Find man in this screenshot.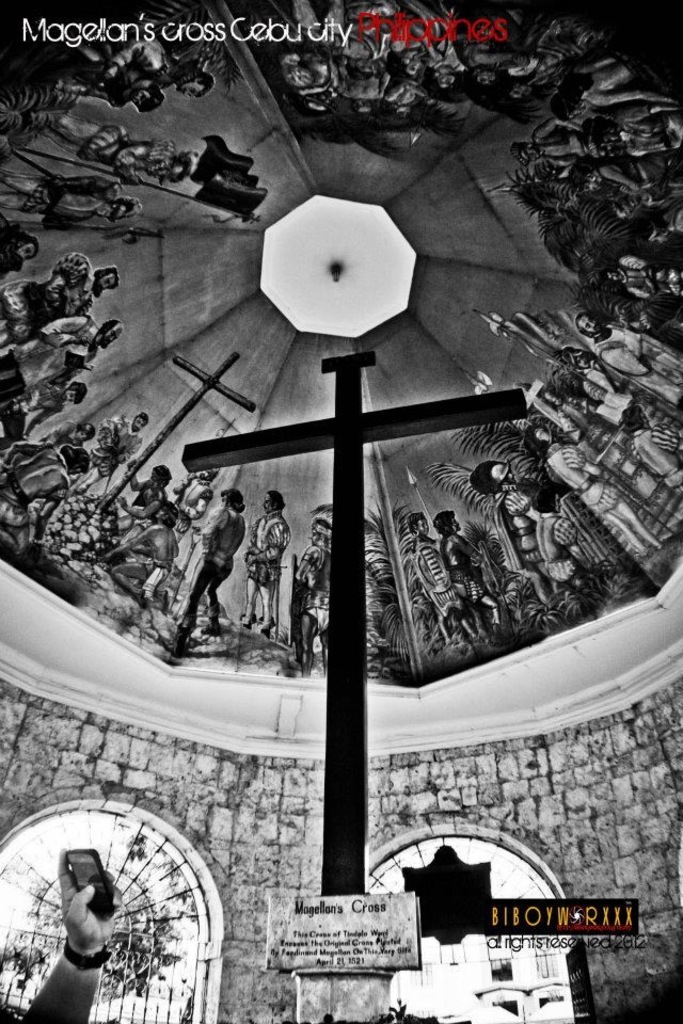
The bounding box for man is box(260, 484, 287, 633).
